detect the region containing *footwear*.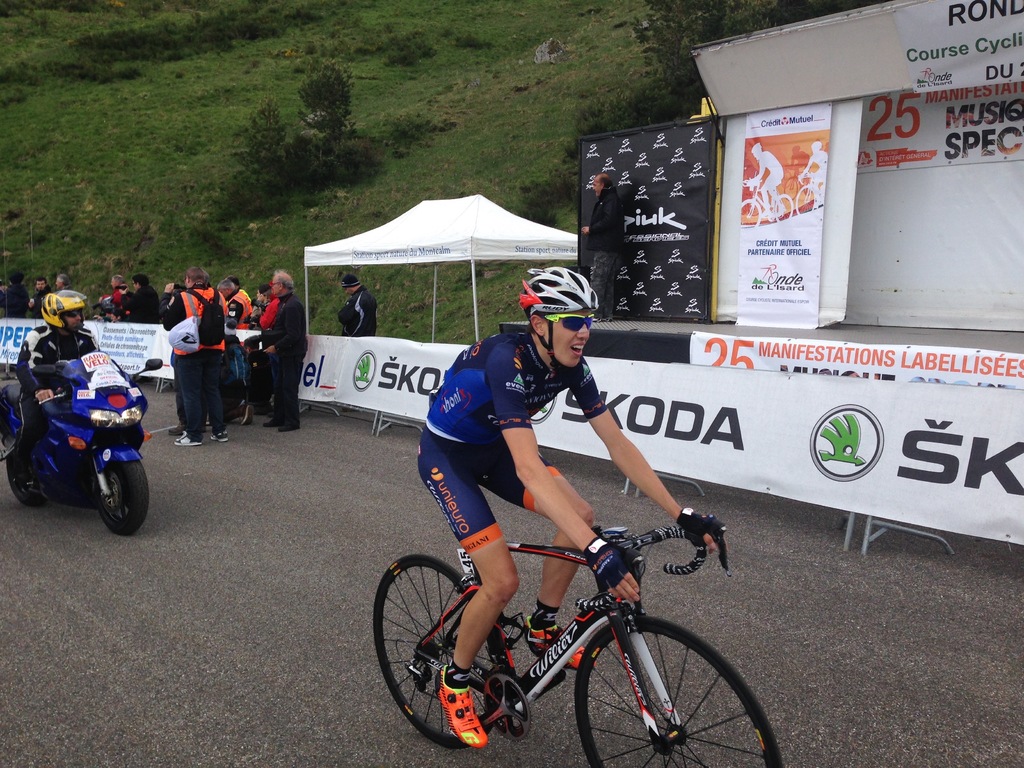
detection(207, 431, 228, 443).
